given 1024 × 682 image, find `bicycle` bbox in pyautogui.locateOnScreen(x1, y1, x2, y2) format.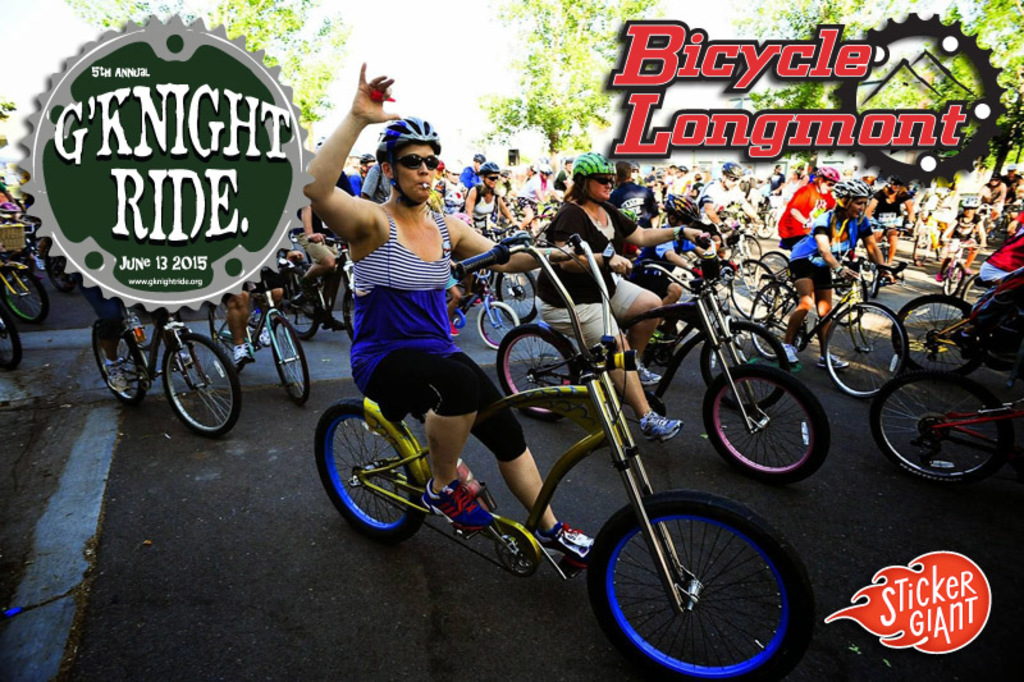
pyautogui.locateOnScreen(713, 233, 799, 310).
